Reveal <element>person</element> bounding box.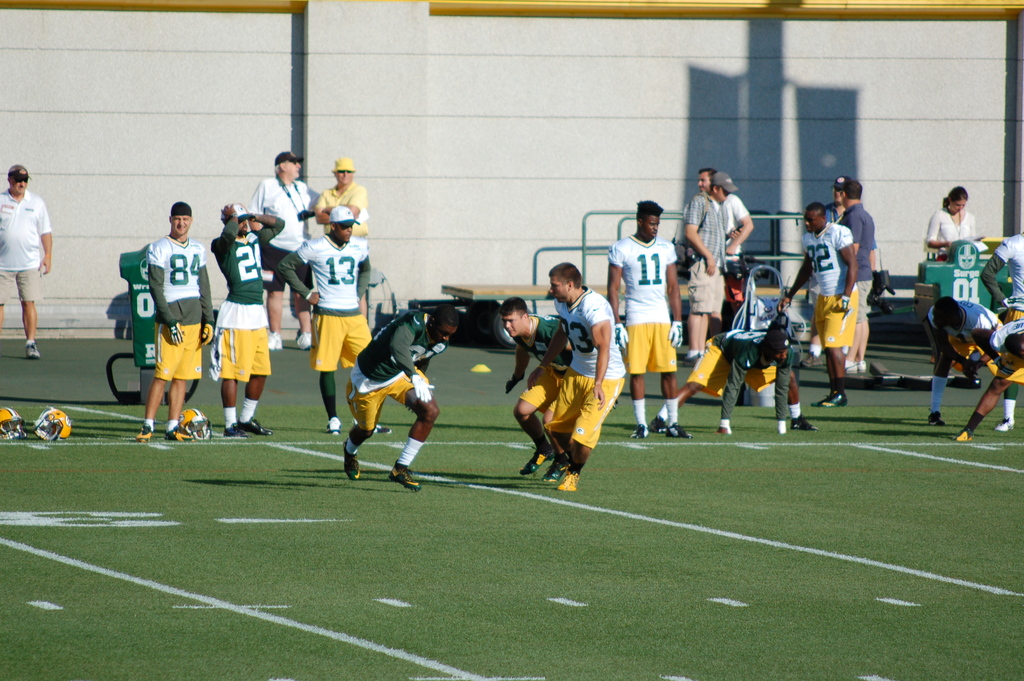
Revealed: 964, 311, 1023, 407.
